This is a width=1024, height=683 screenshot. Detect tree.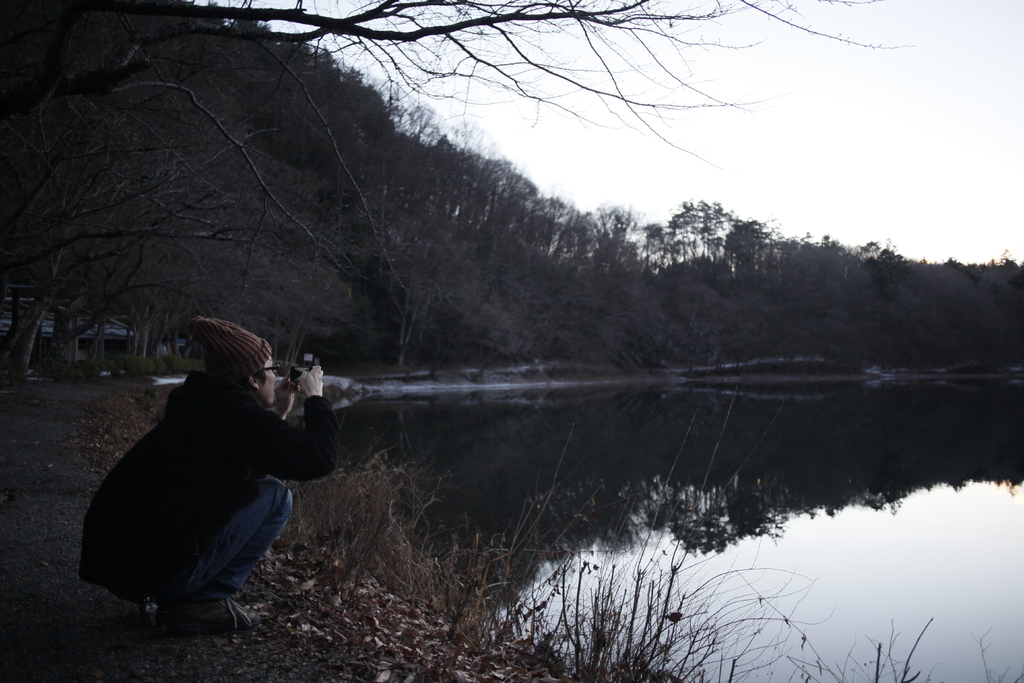
bbox=[0, 0, 916, 315].
